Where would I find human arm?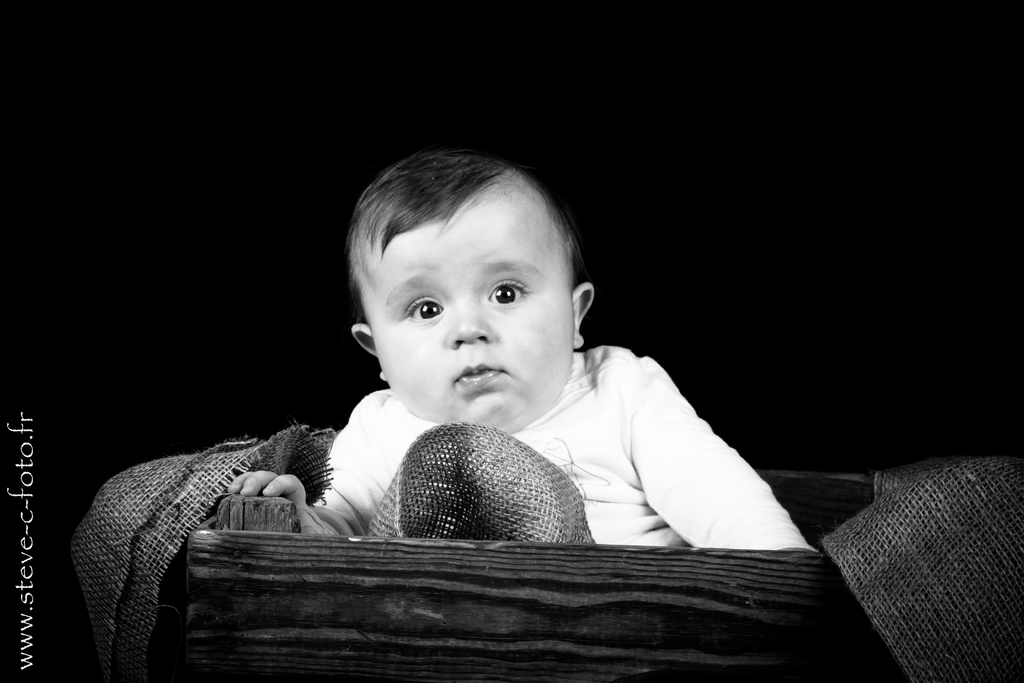
At 220,393,384,539.
